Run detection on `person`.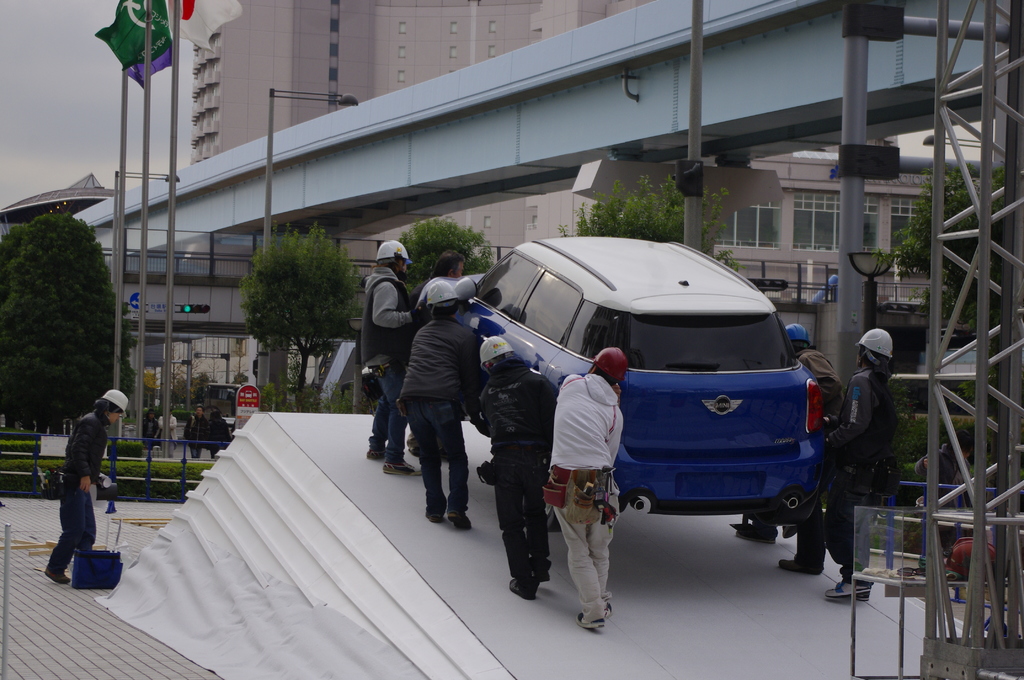
Result: bbox=(819, 321, 900, 602).
